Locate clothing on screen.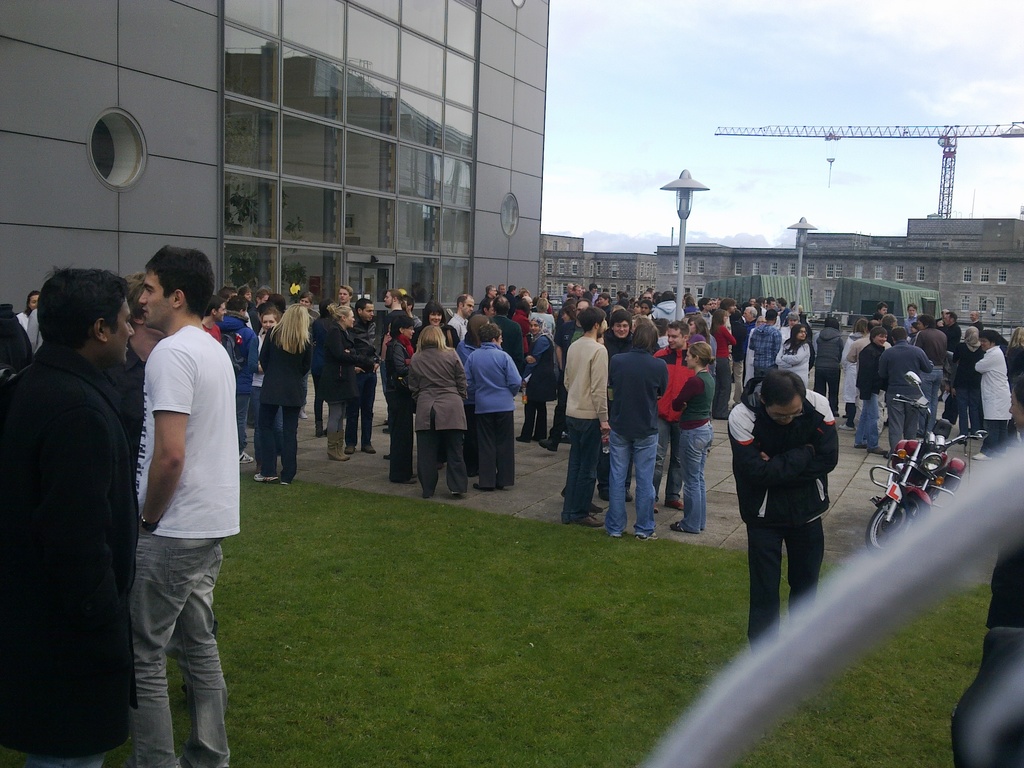
On screen at crop(881, 340, 932, 446).
